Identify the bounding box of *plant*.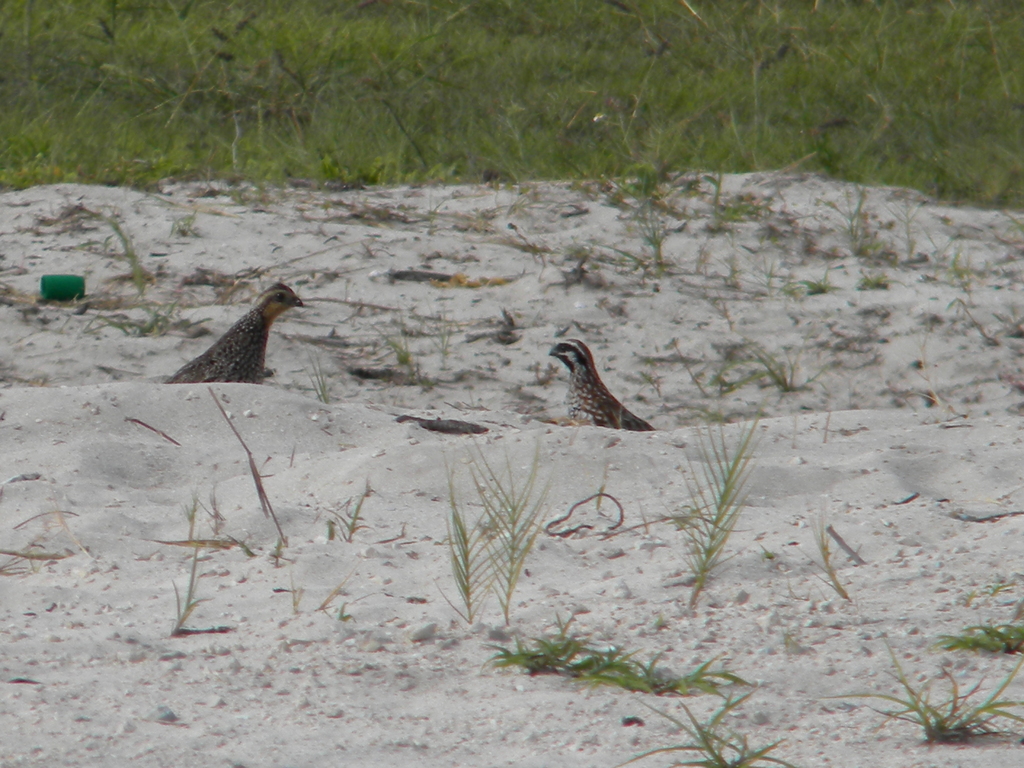
948,620,1023,657.
